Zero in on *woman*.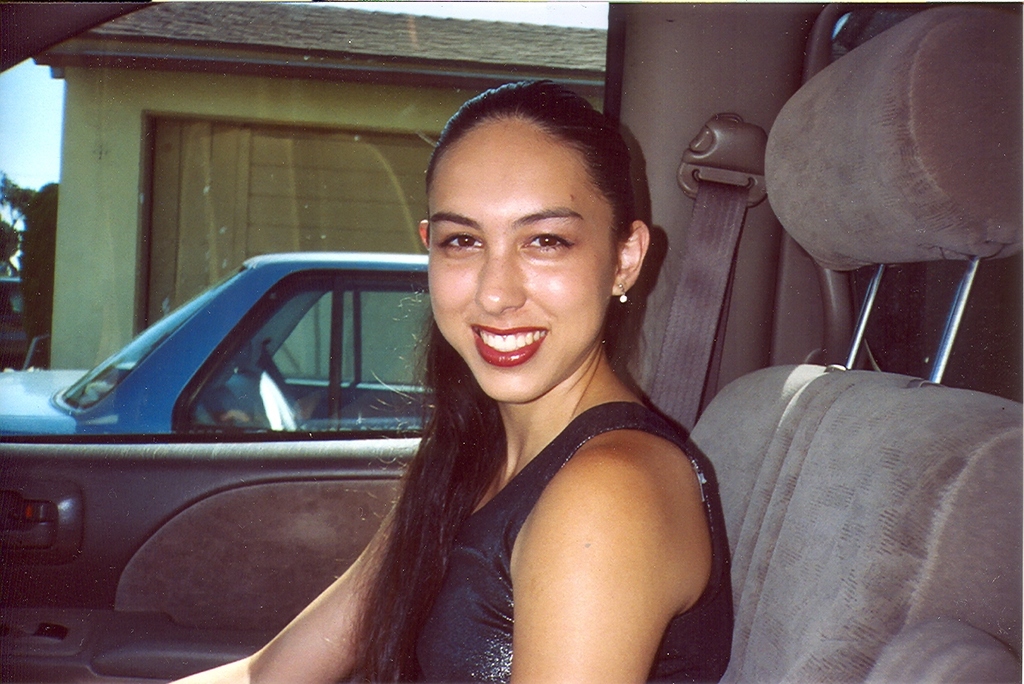
Zeroed in: l=234, t=96, r=706, b=681.
